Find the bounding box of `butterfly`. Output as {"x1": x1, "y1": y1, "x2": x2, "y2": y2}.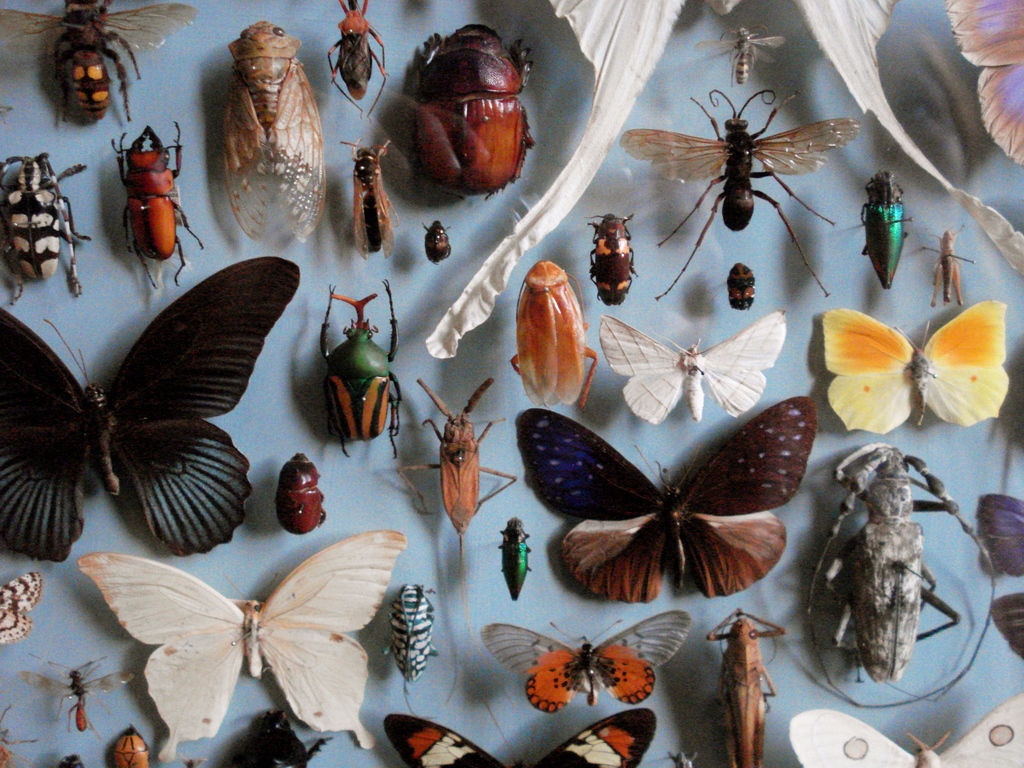
{"x1": 820, "y1": 302, "x2": 1005, "y2": 431}.
